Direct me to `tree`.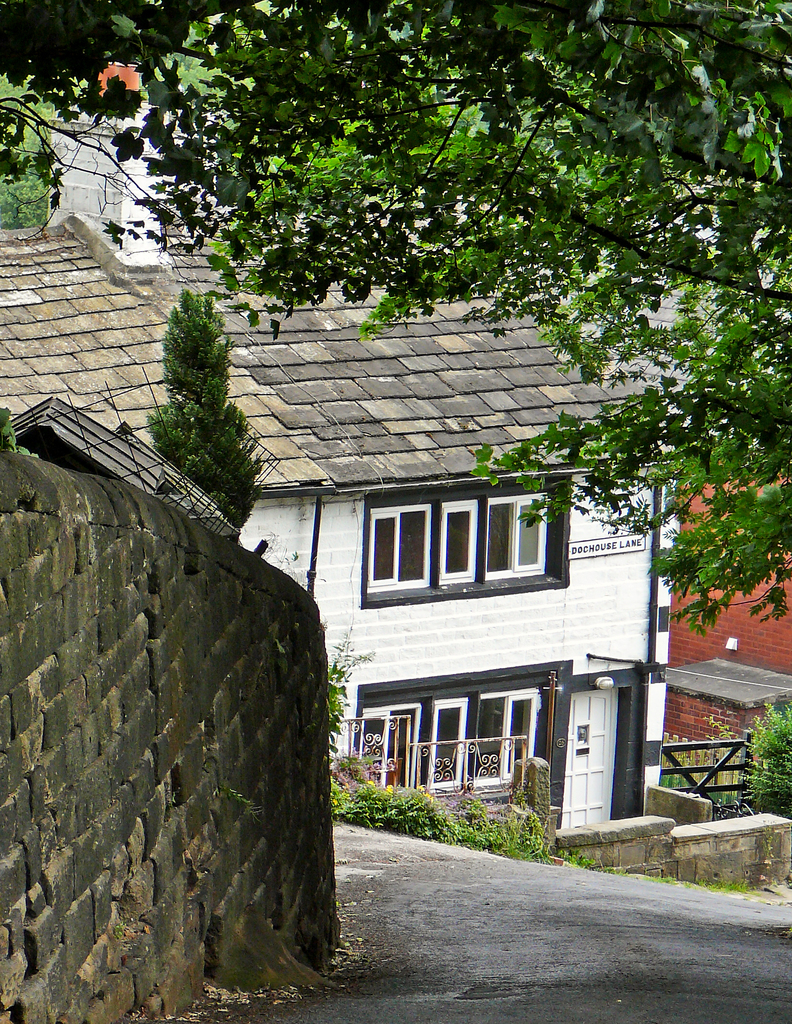
Direction: box(142, 284, 263, 531).
